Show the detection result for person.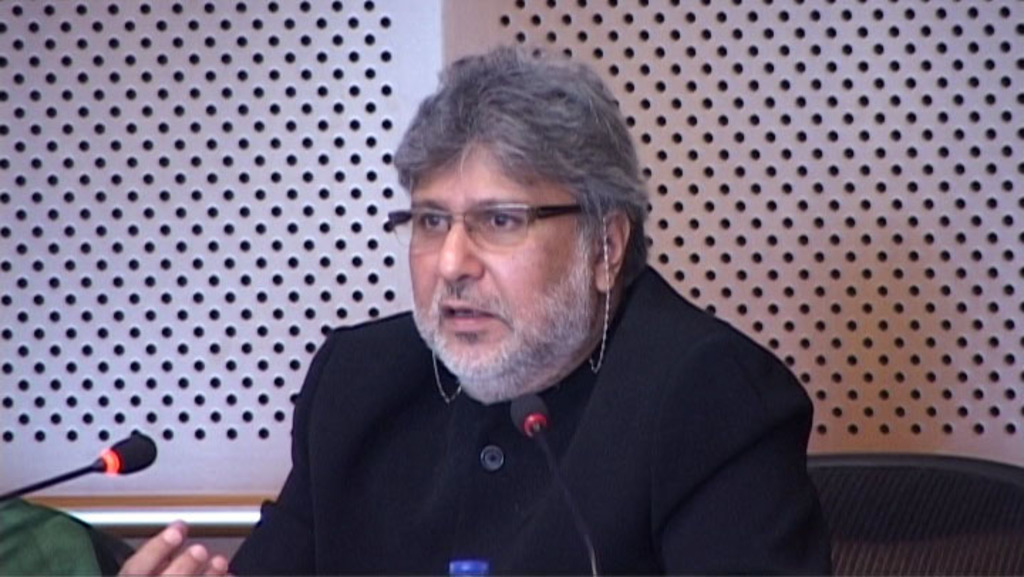
x1=218, y1=75, x2=814, y2=567.
